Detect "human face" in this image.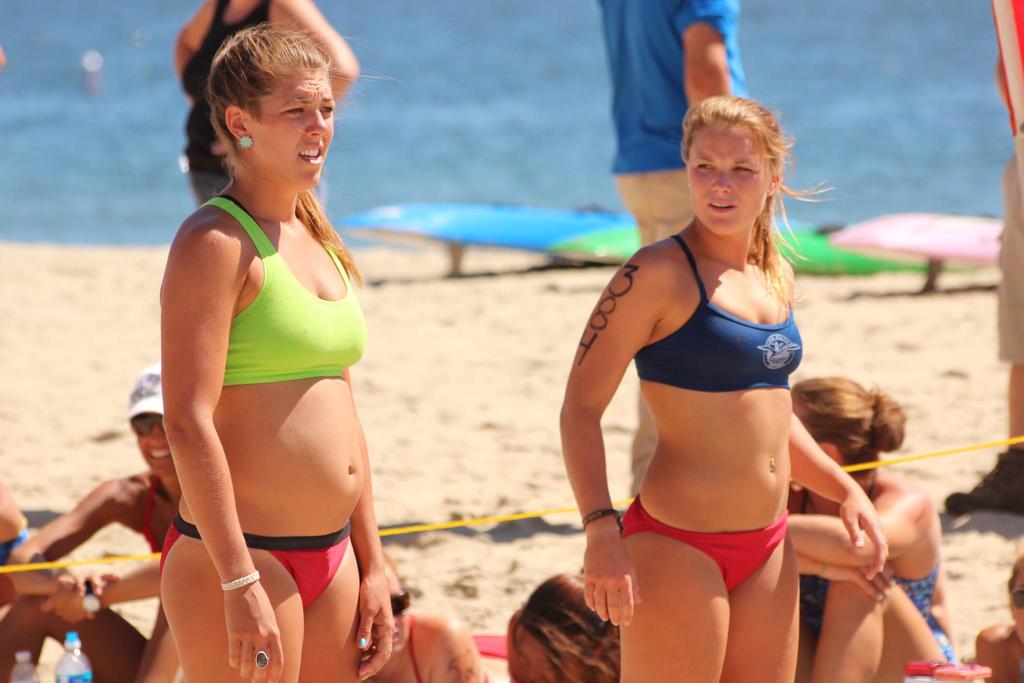
Detection: <bbox>251, 70, 335, 188</bbox>.
